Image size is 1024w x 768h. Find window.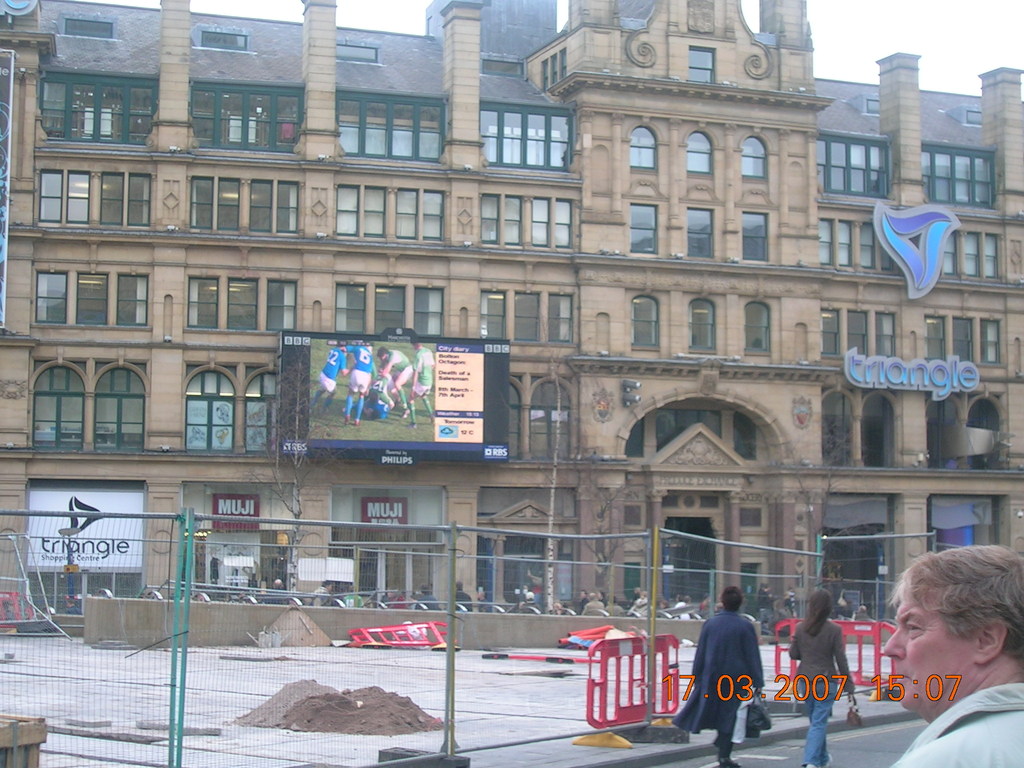
detection(529, 381, 569, 456).
